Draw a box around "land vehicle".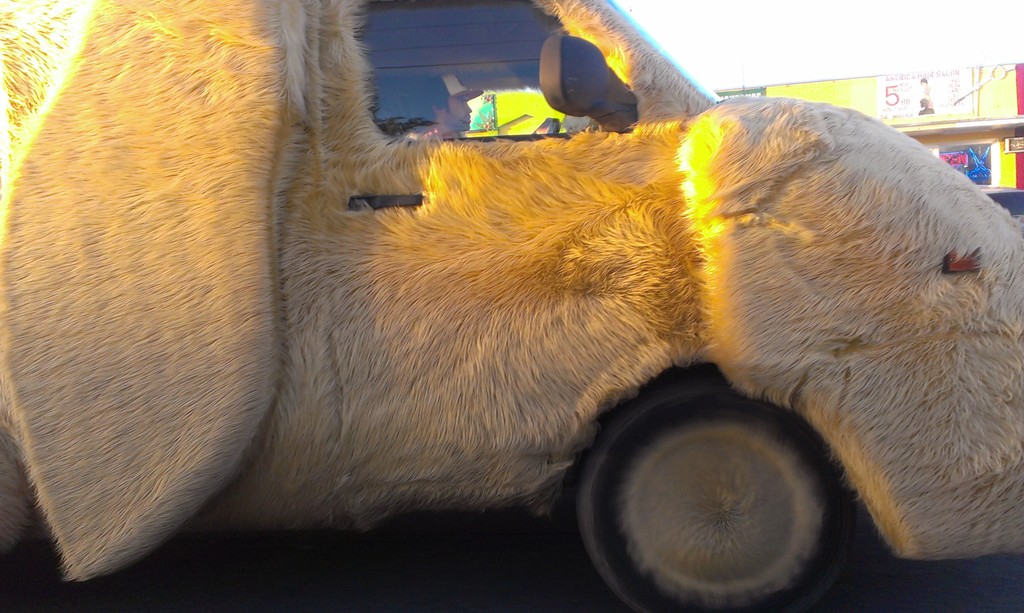
box(0, 0, 1021, 612).
